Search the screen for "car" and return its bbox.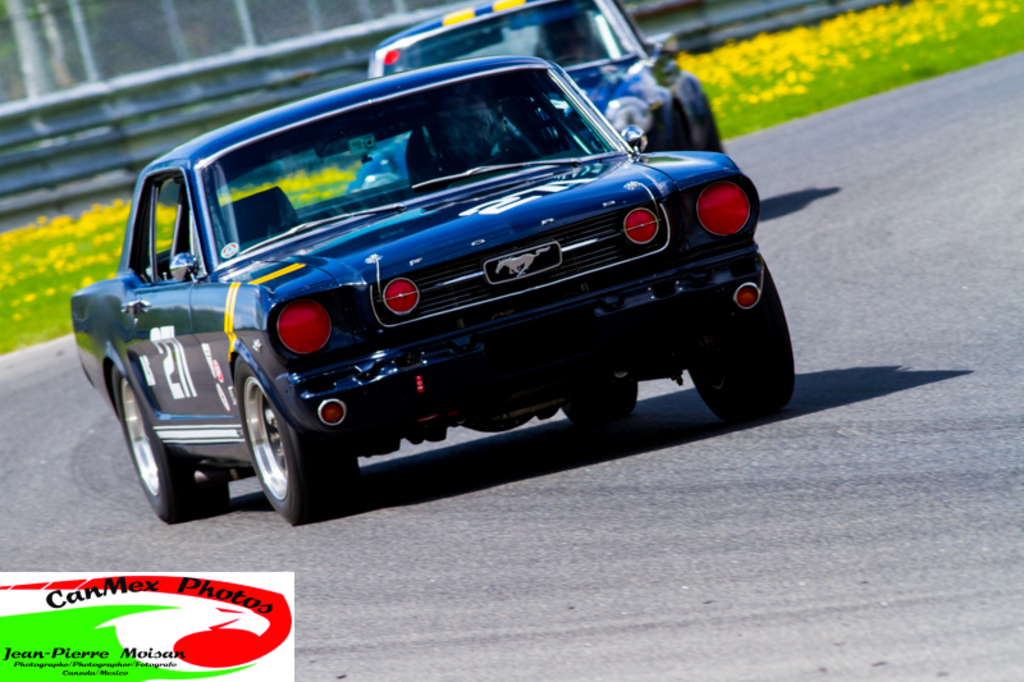
Found: (left=108, top=55, right=844, bottom=534).
